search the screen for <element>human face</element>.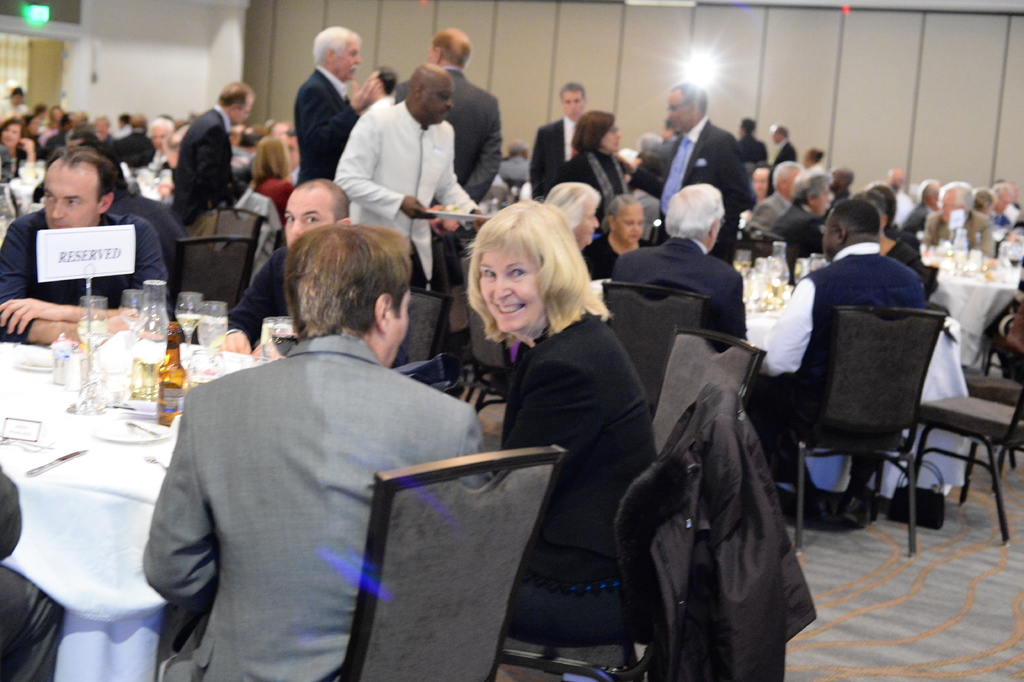
Found at bbox(666, 97, 689, 127).
